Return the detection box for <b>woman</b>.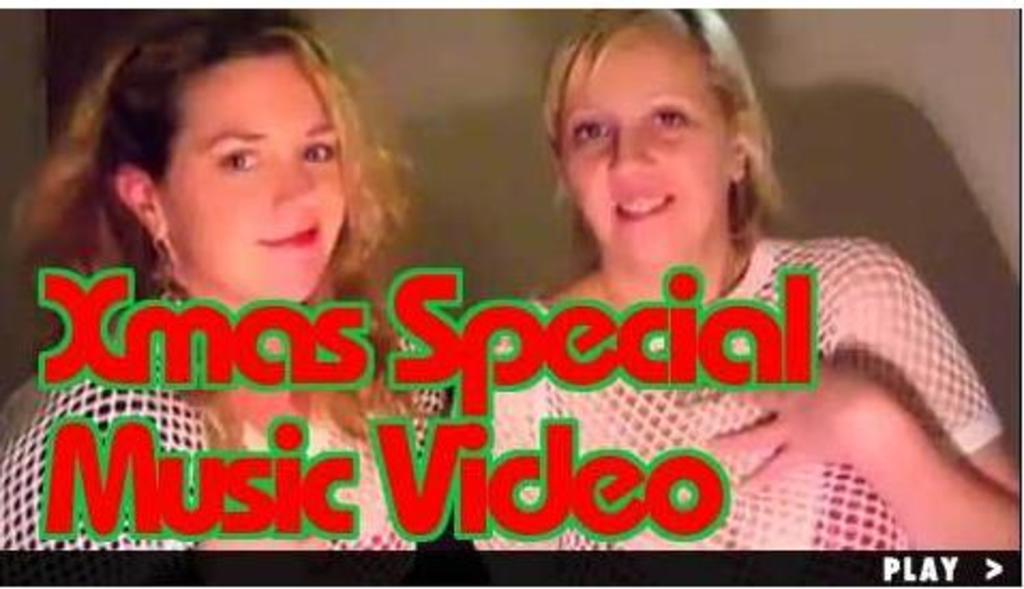
rect(0, 17, 454, 557).
